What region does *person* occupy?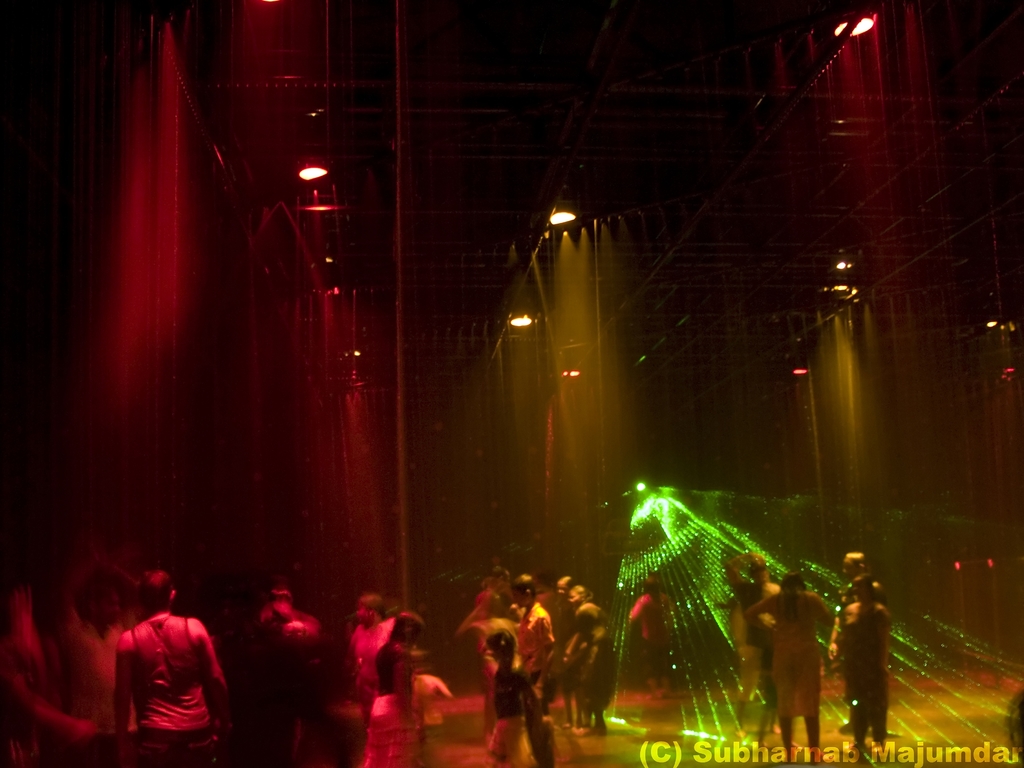
bbox=(514, 573, 559, 767).
